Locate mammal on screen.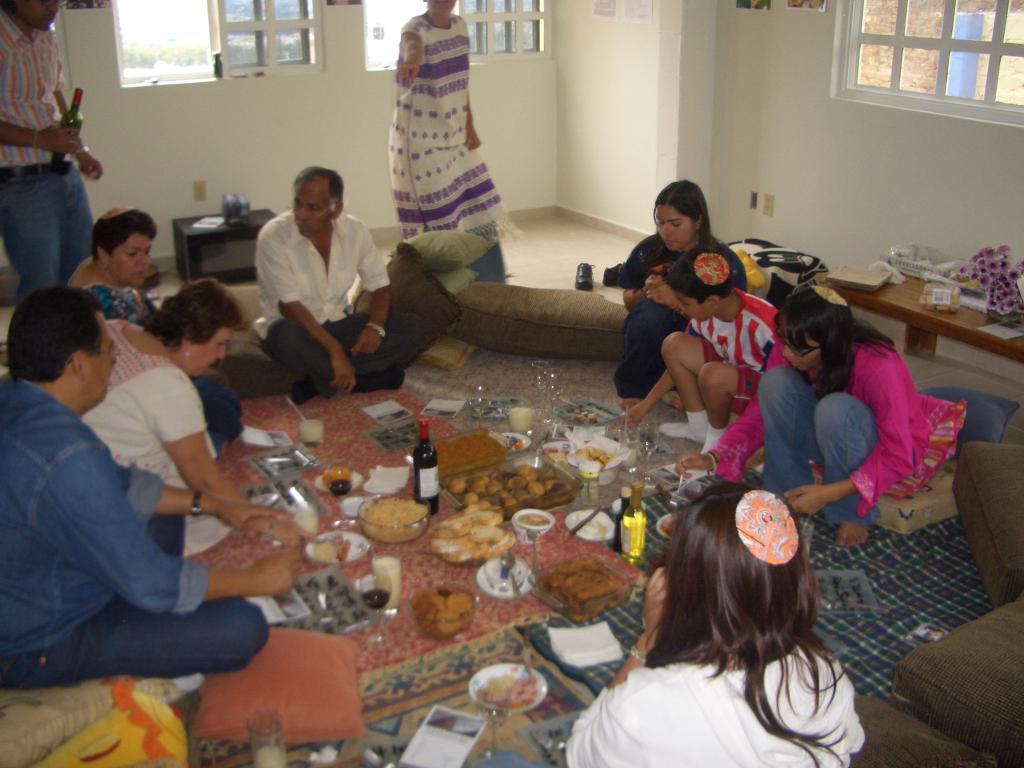
On screen at (618, 236, 778, 458).
